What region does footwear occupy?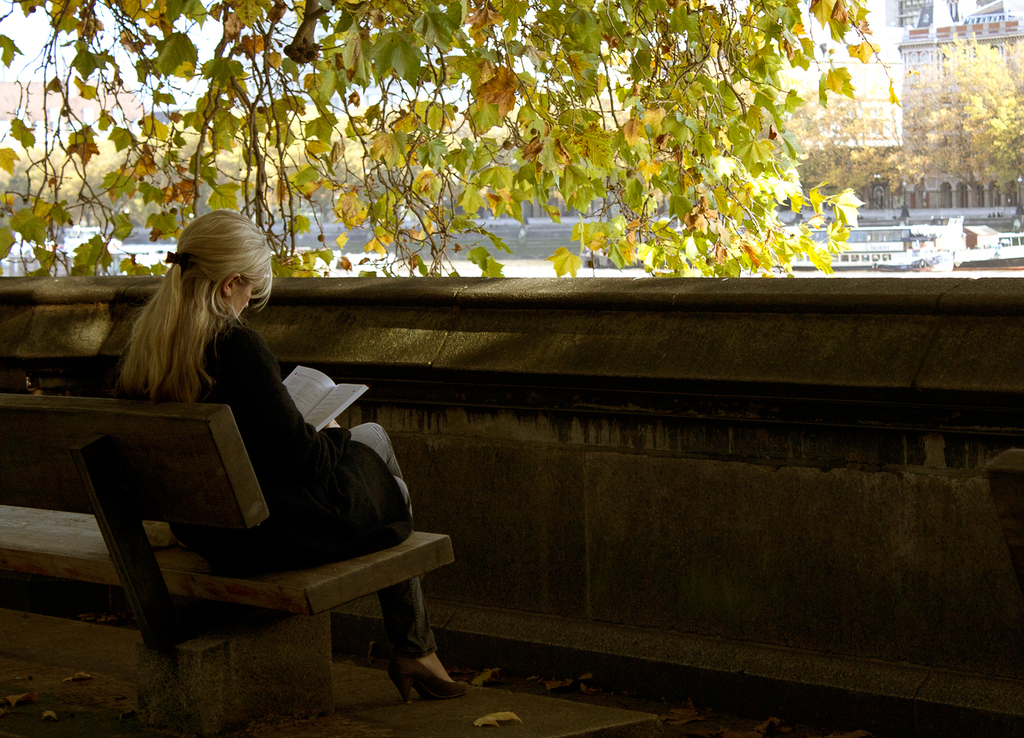
<region>381, 655, 465, 706</region>.
